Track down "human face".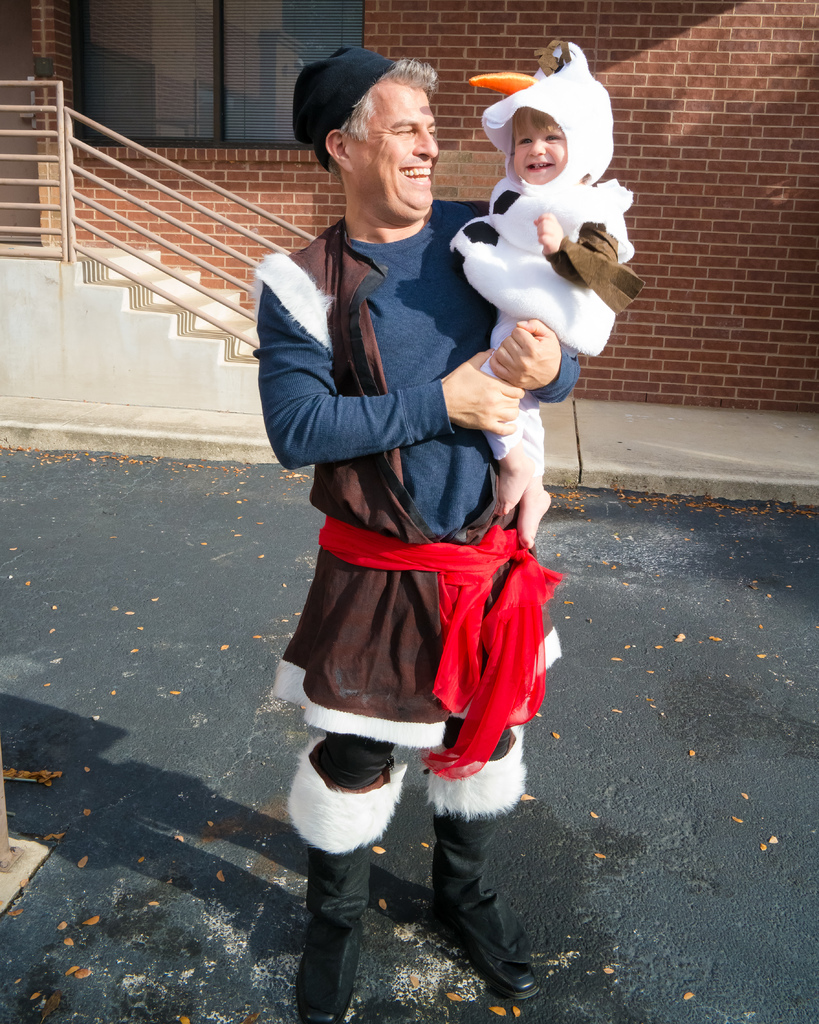
Tracked to <region>509, 102, 571, 182</region>.
